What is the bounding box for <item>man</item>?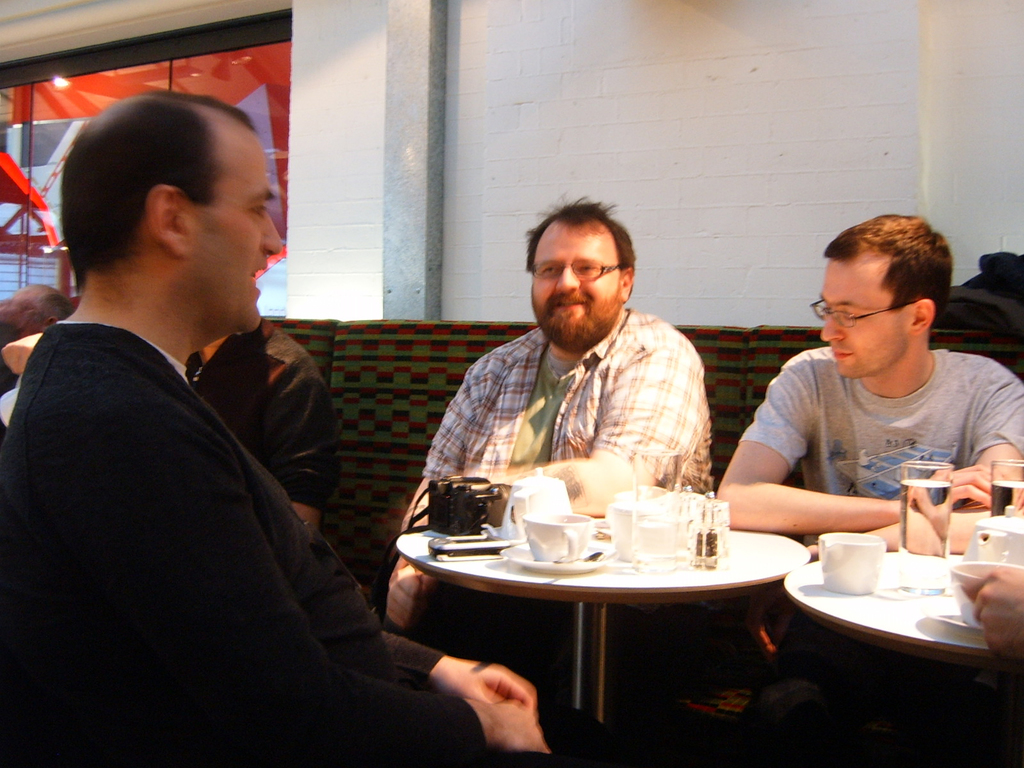
[0,86,554,767].
